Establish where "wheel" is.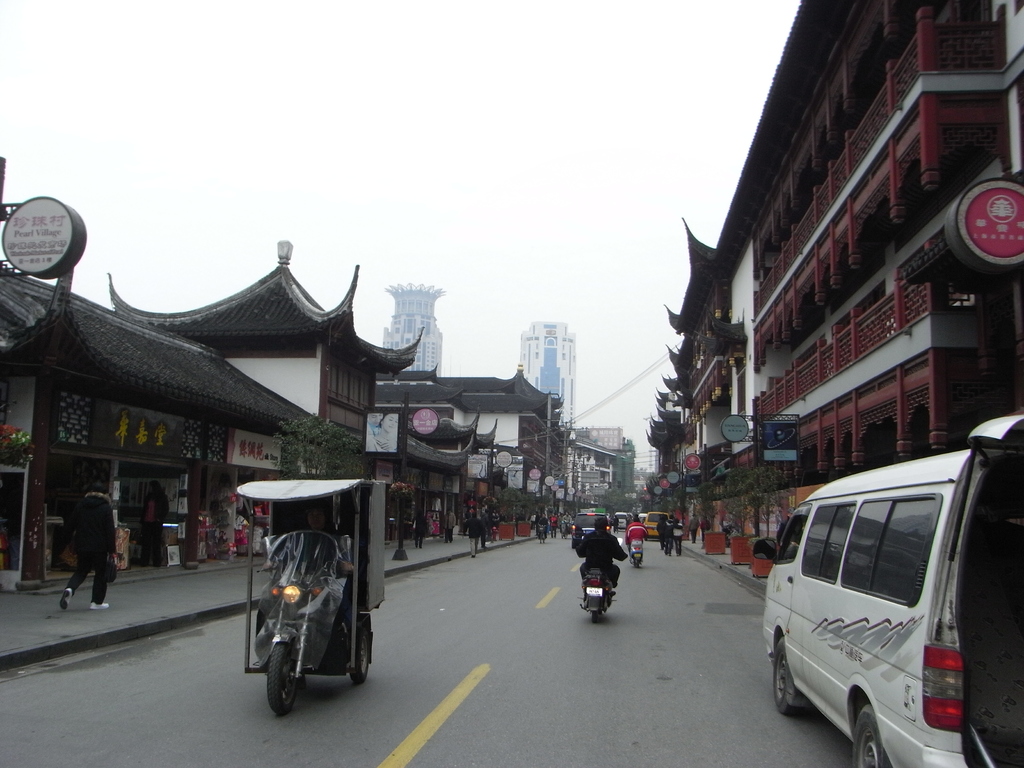
Established at select_region(853, 704, 893, 767).
